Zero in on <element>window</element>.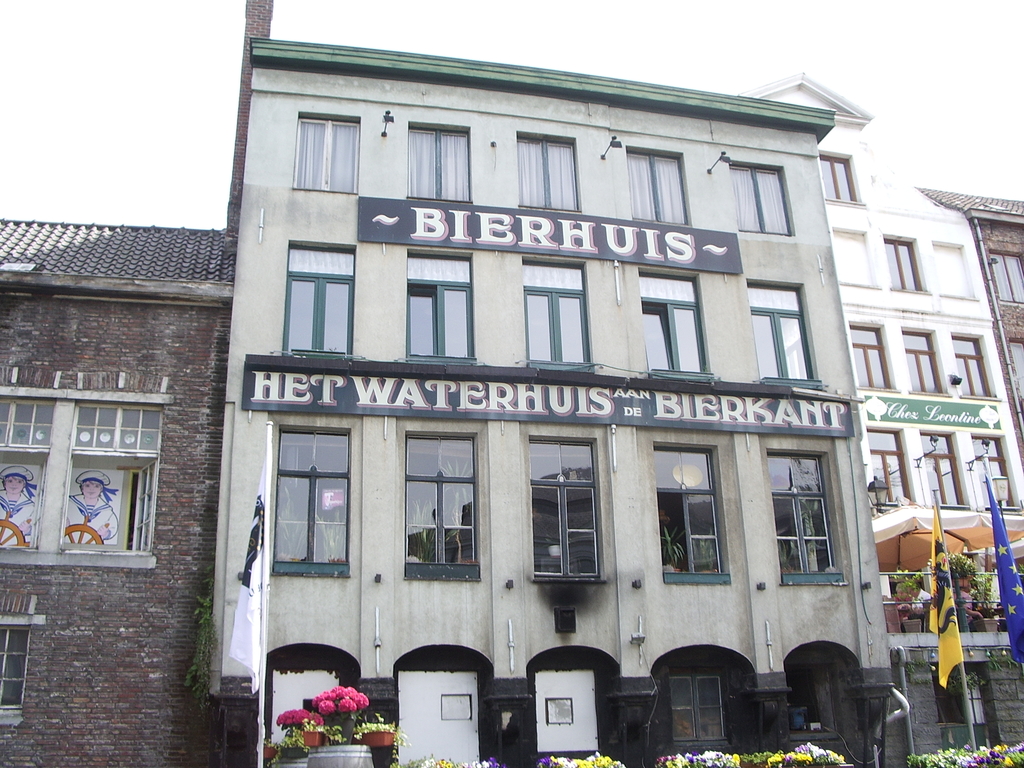
Zeroed in: bbox=[915, 430, 968, 509].
